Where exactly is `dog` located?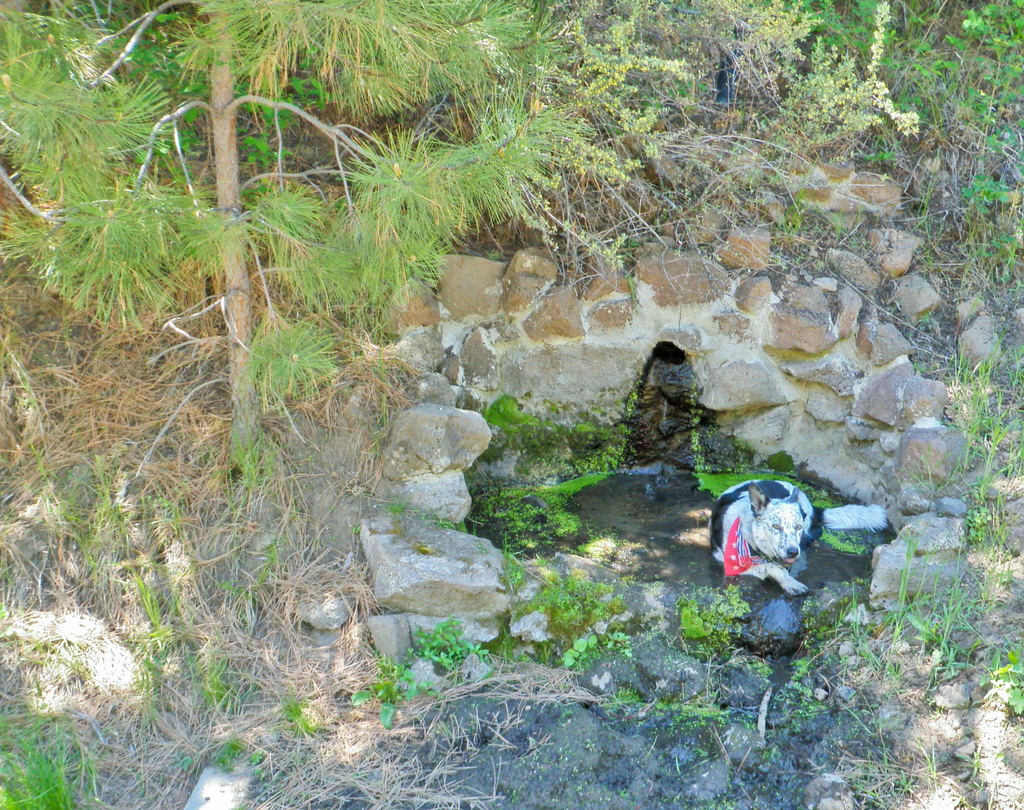
Its bounding box is select_region(708, 477, 891, 597).
